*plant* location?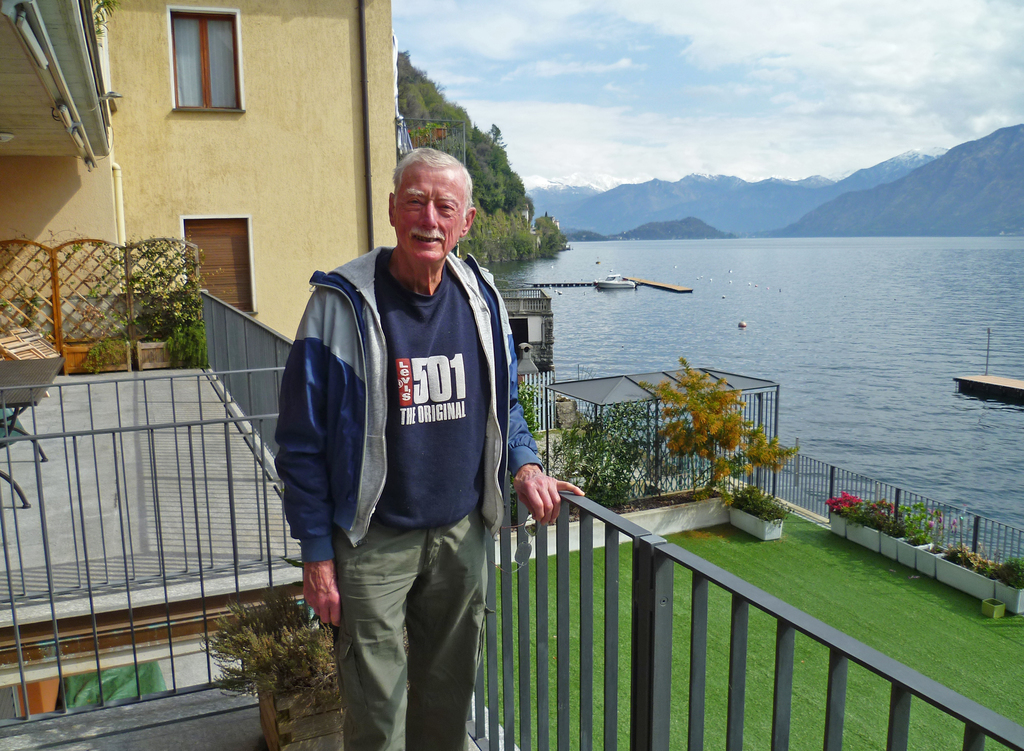
[728,480,792,521]
